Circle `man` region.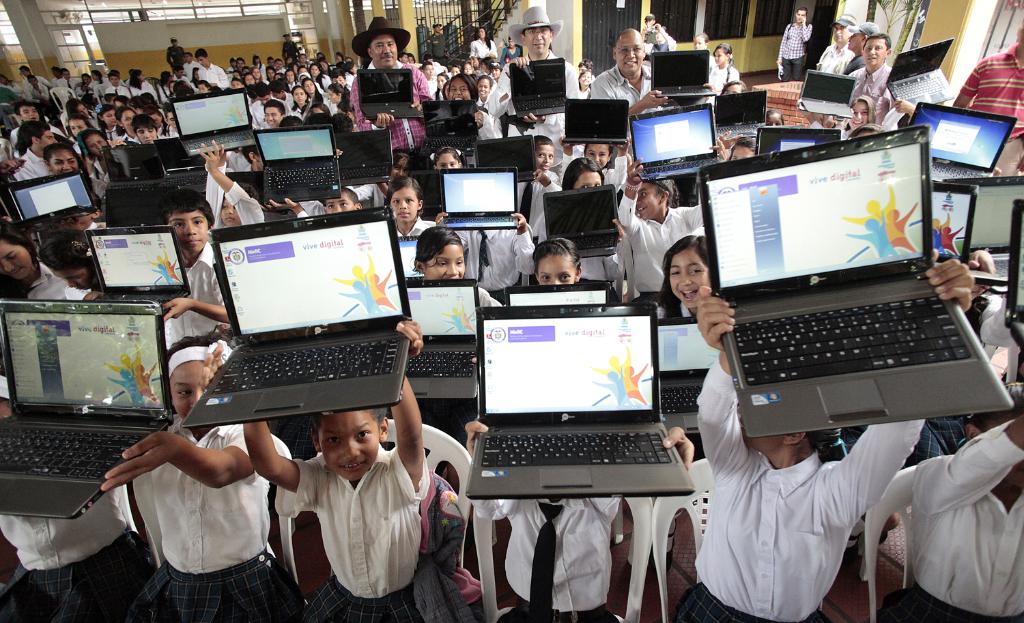
Region: [left=283, top=34, right=304, bottom=67].
